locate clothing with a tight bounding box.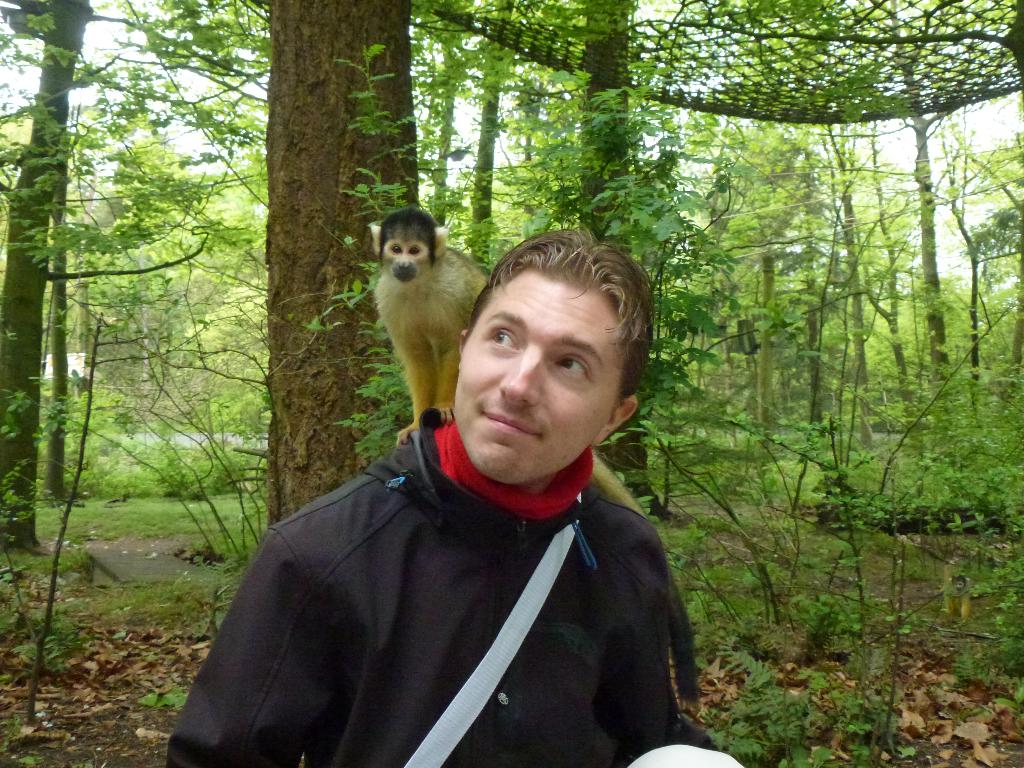
bbox(173, 423, 704, 763).
